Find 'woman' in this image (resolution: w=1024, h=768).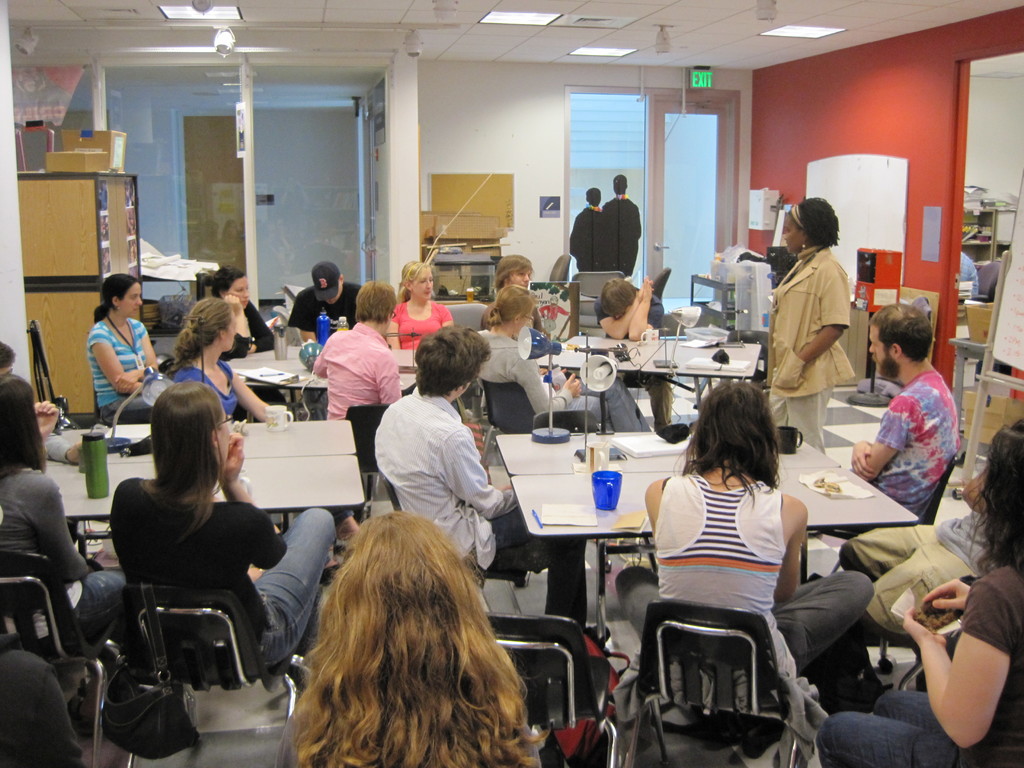
left=0, top=373, right=156, bottom=673.
